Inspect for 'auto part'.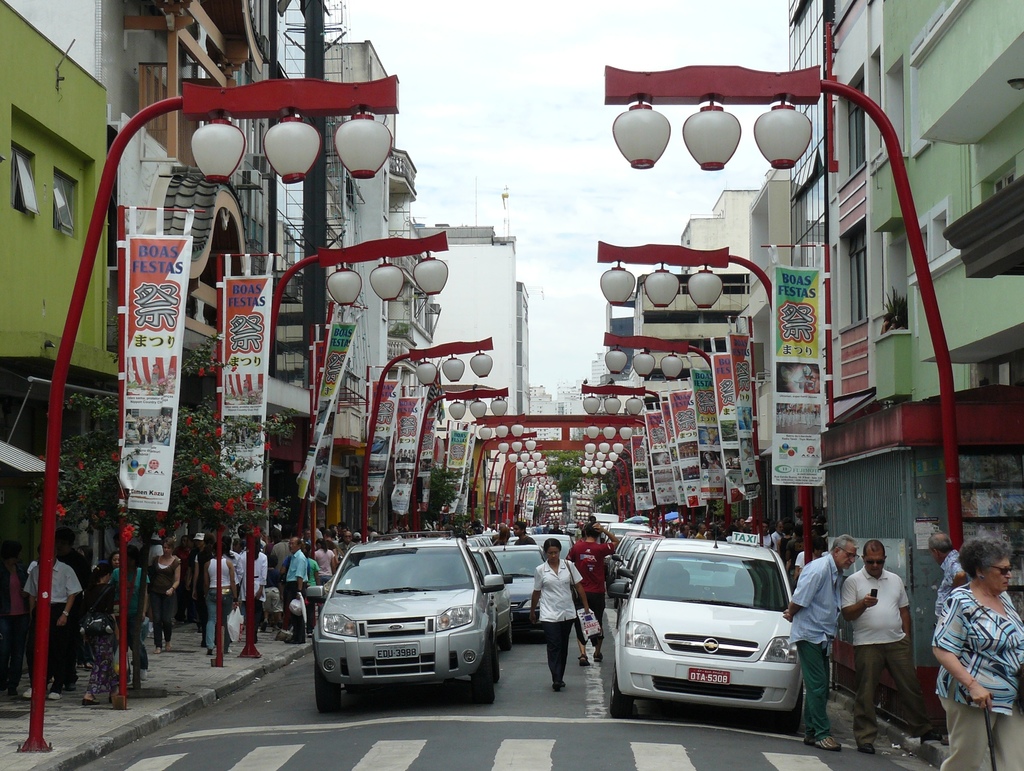
Inspection: 310:653:346:708.
